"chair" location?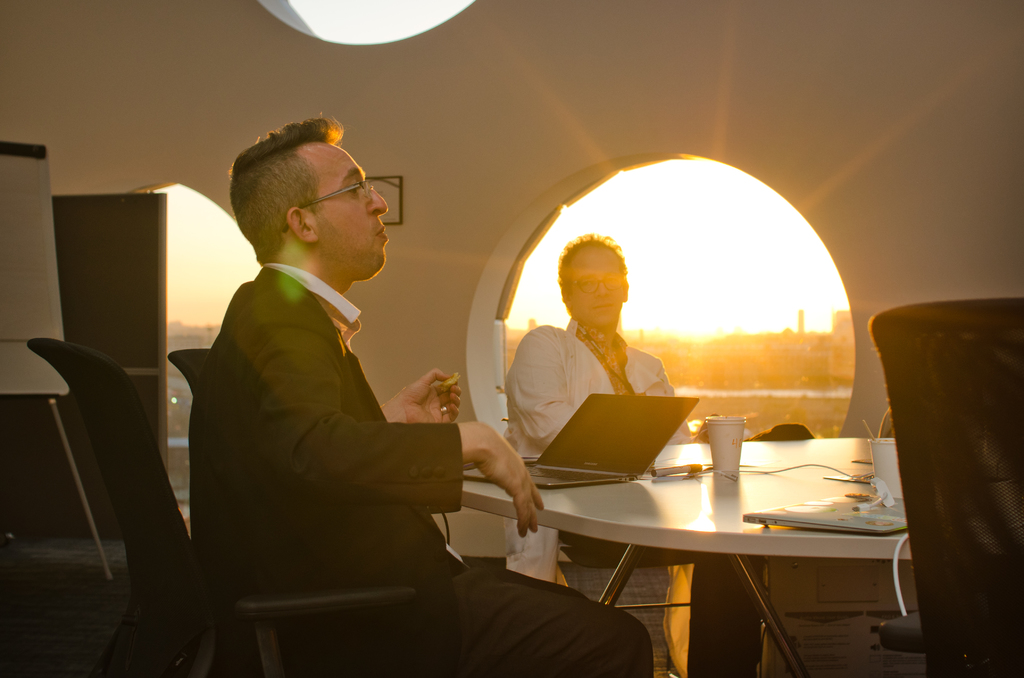
region(868, 533, 929, 677)
